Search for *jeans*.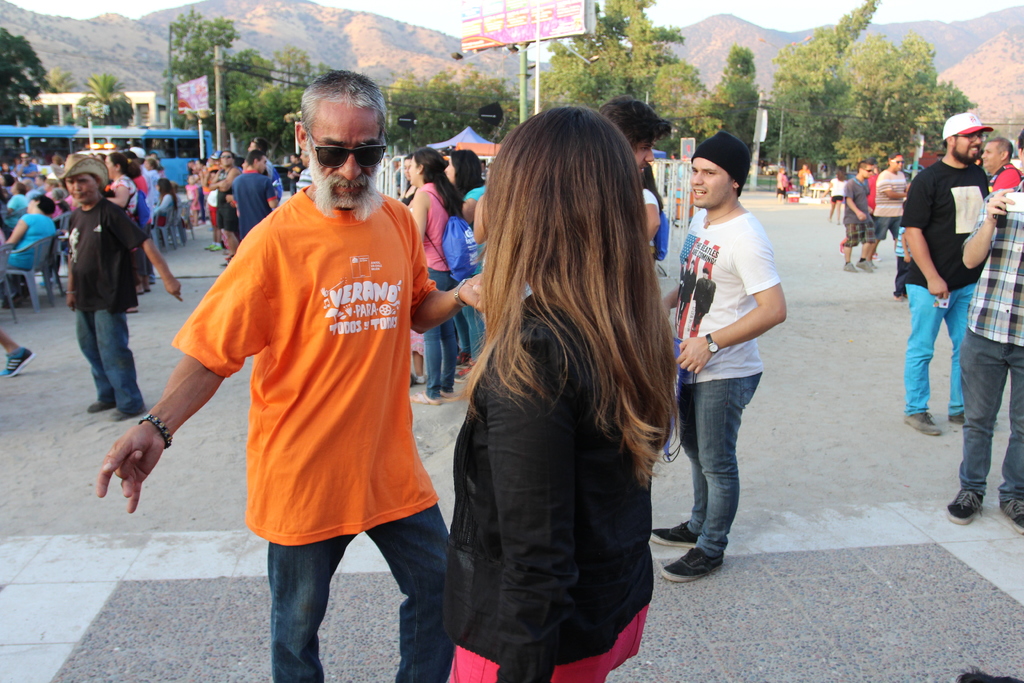
Found at {"x1": 410, "y1": 258, "x2": 450, "y2": 395}.
